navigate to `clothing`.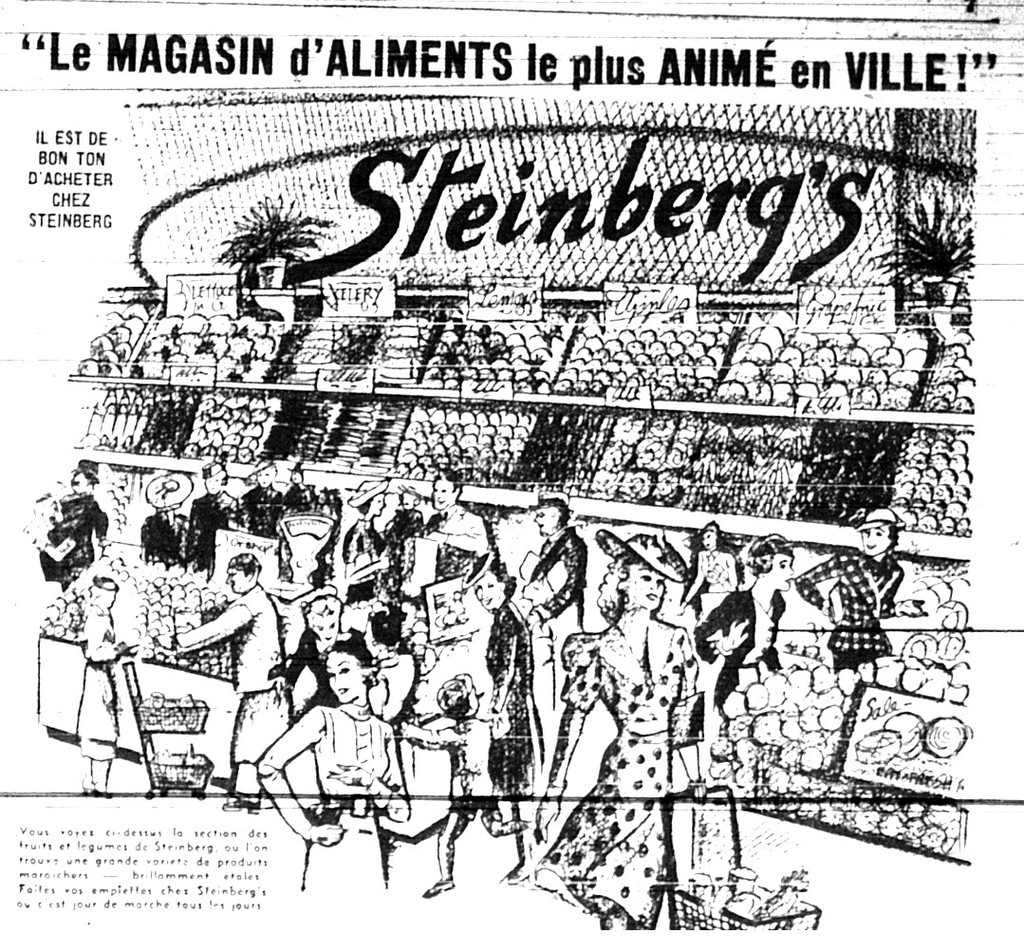
Navigation target: <bbox>703, 551, 730, 578</bbox>.
